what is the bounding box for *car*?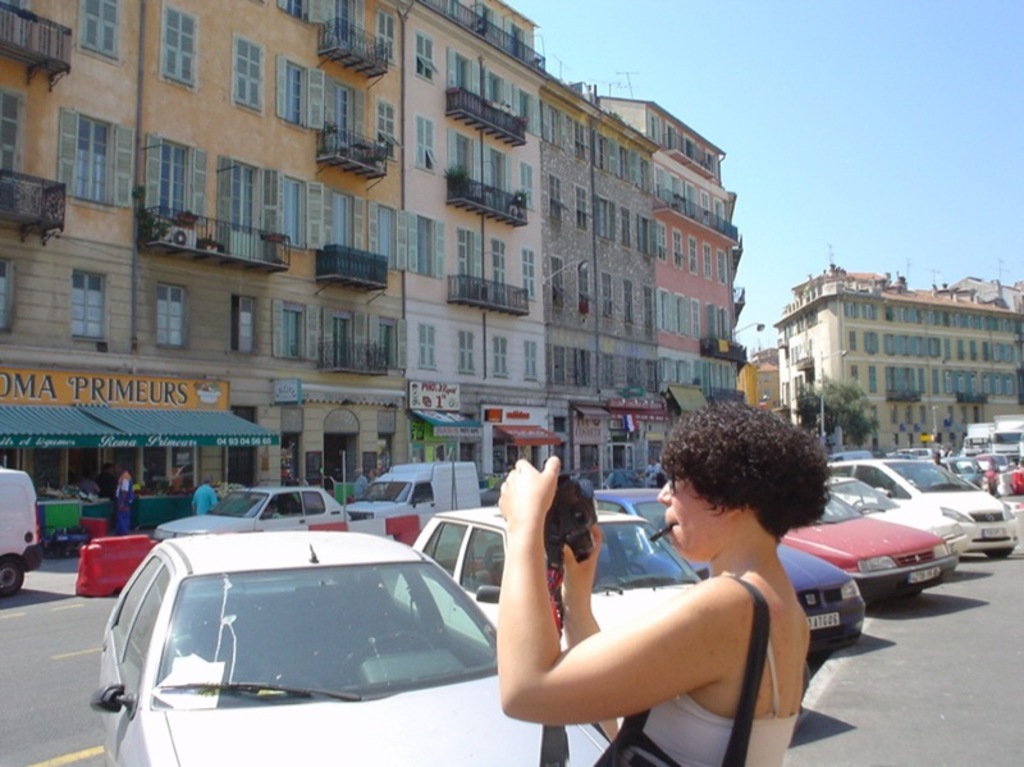
{"x1": 822, "y1": 472, "x2": 965, "y2": 554}.
